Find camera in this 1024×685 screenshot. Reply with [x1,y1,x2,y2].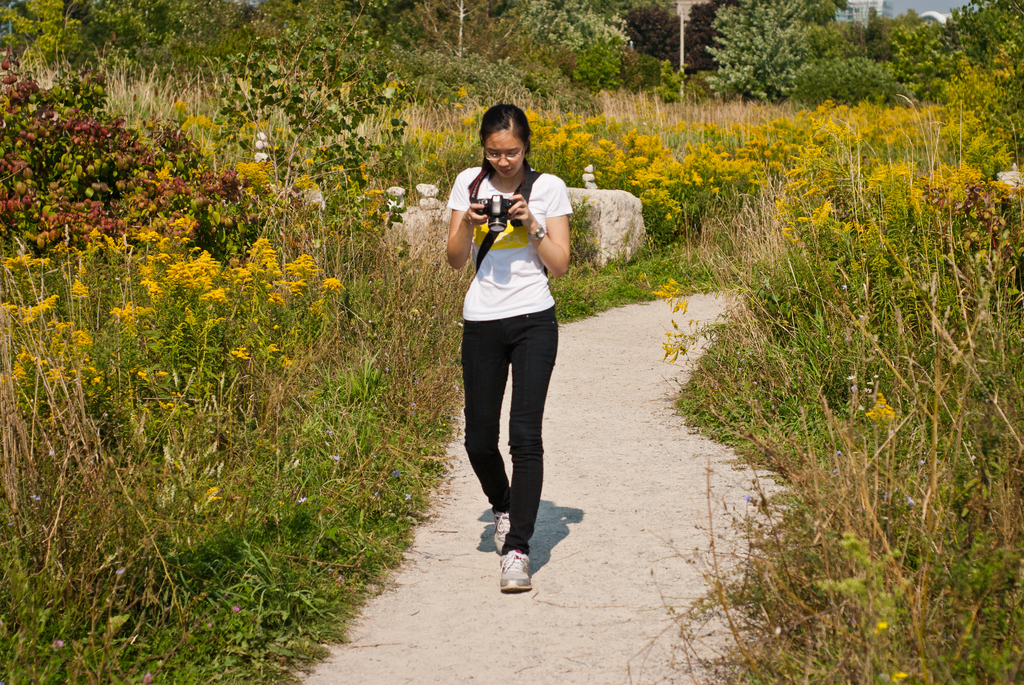
[472,194,516,233].
